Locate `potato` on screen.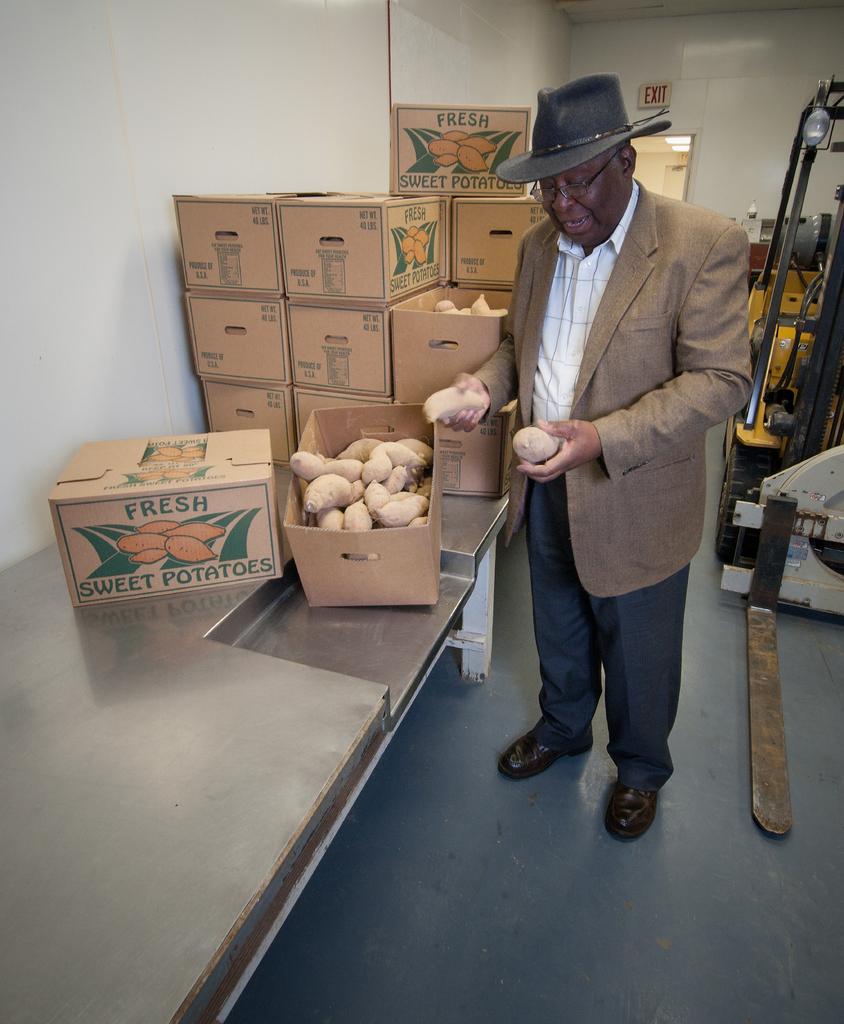
On screen at bbox=(508, 425, 561, 463).
